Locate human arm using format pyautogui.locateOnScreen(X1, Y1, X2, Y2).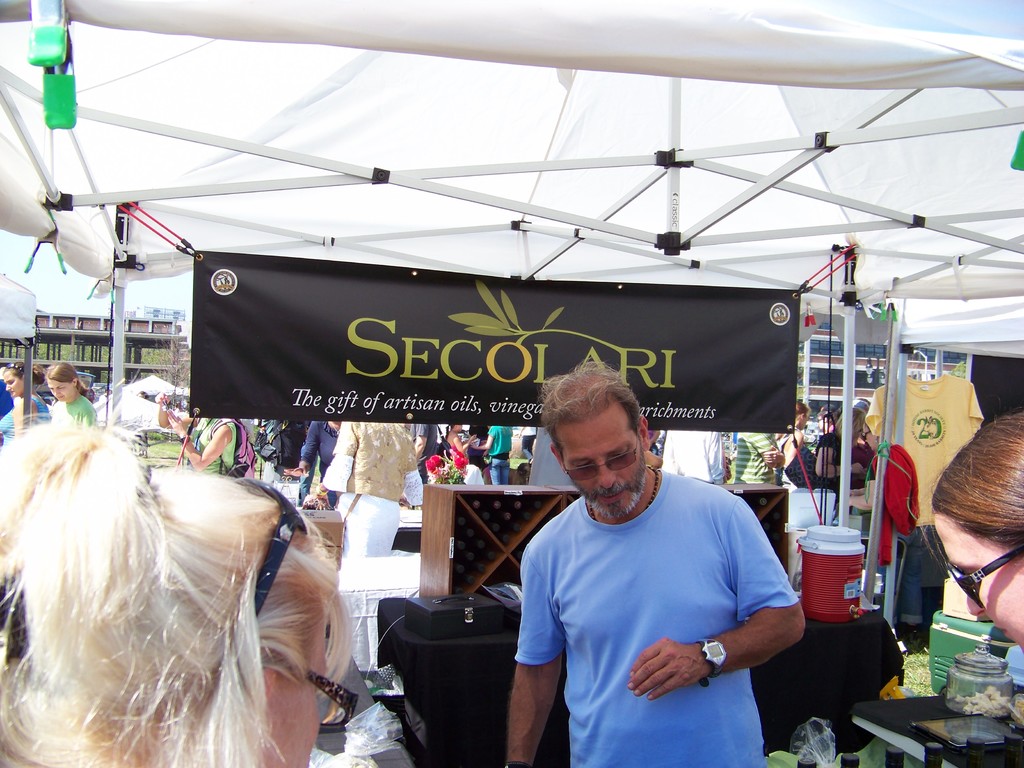
pyautogui.locateOnScreen(452, 435, 480, 457).
